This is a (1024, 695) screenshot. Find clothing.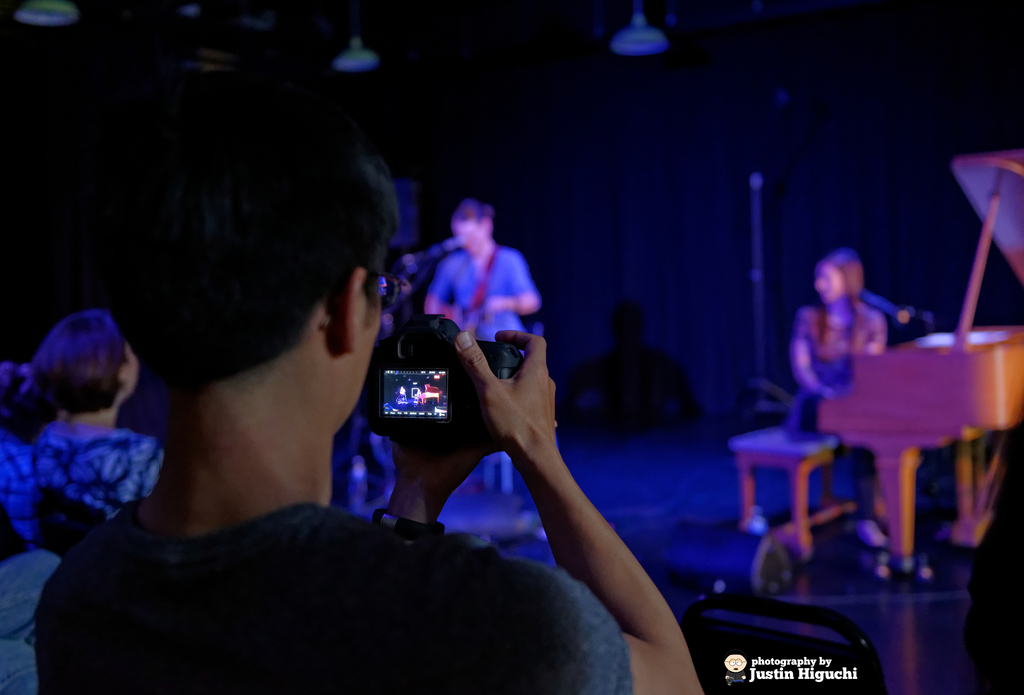
Bounding box: 794:297:880:518.
